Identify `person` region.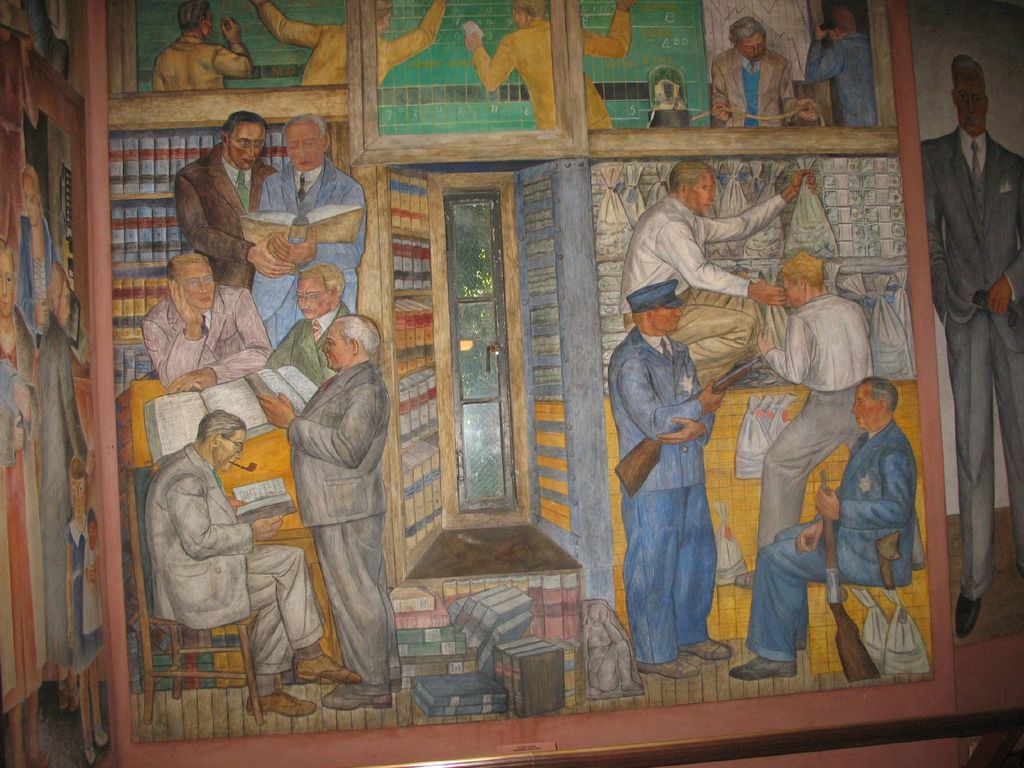
Region: (x1=156, y1=0, x2=253, y2=92).
